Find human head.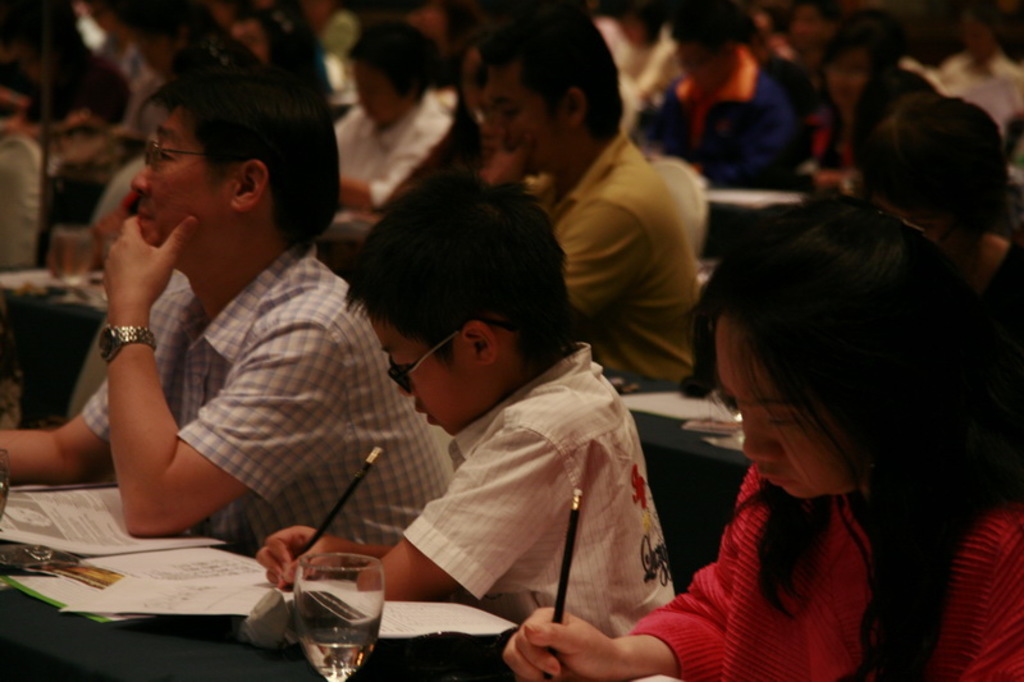
133,83,182,161.
